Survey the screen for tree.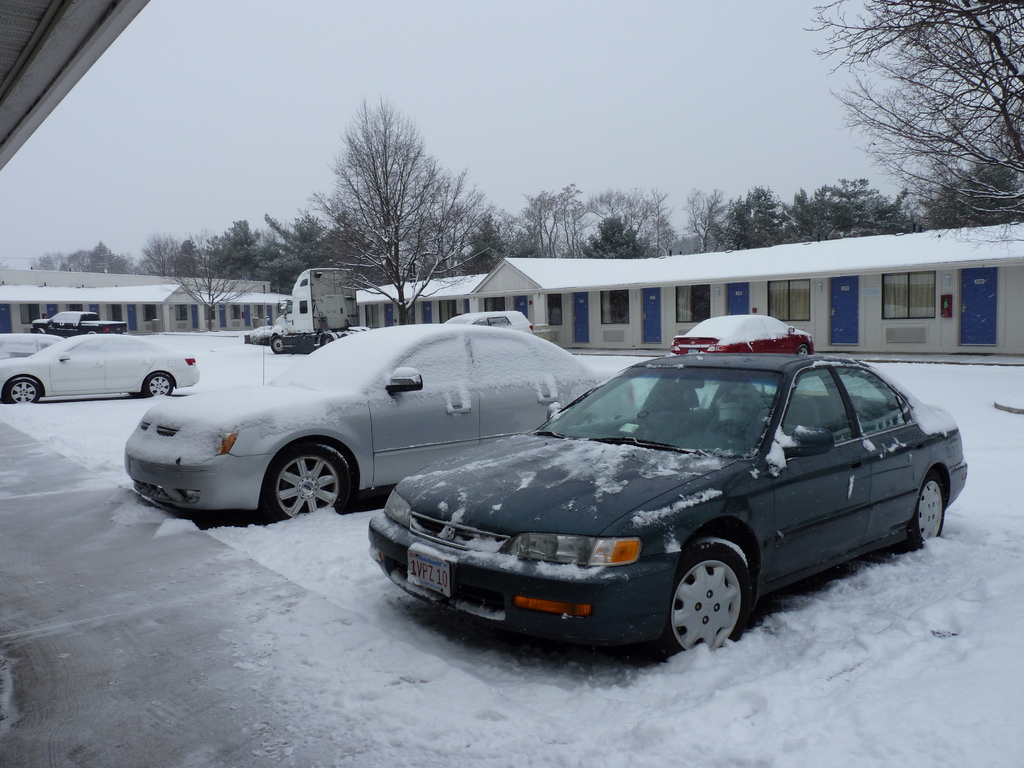
Survey found: 582:183:650:254.
